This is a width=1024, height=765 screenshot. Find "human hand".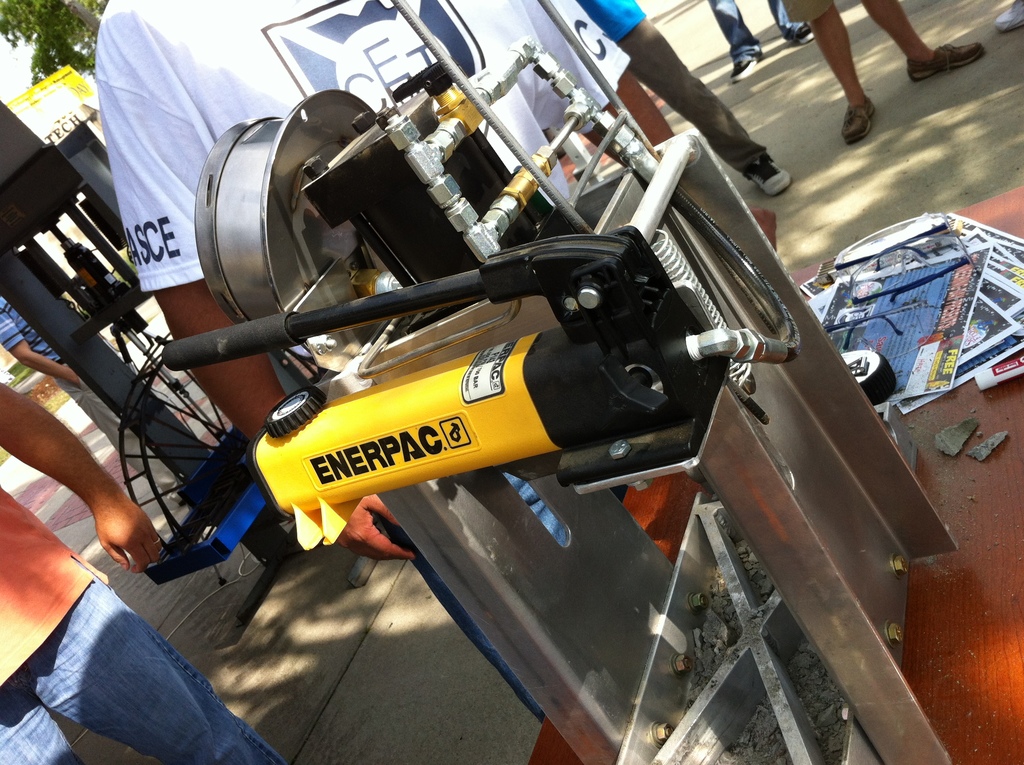
Bounding box: bbox=(93, 488, 164, 574).
